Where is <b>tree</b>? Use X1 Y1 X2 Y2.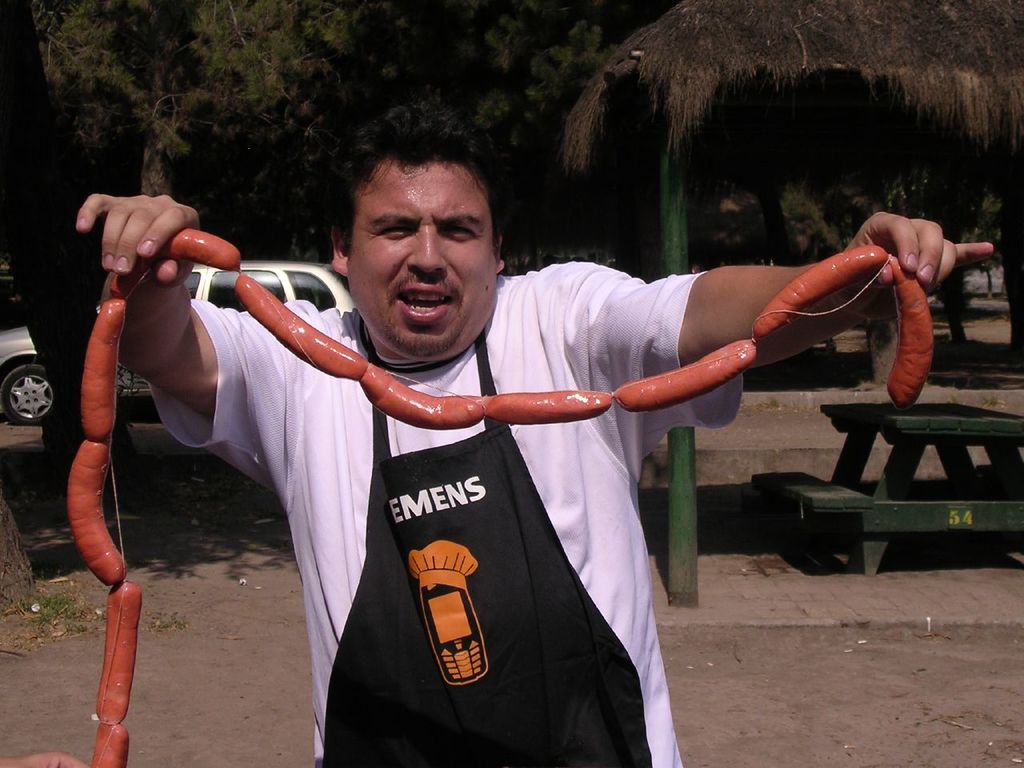
558 0 1023 605.
